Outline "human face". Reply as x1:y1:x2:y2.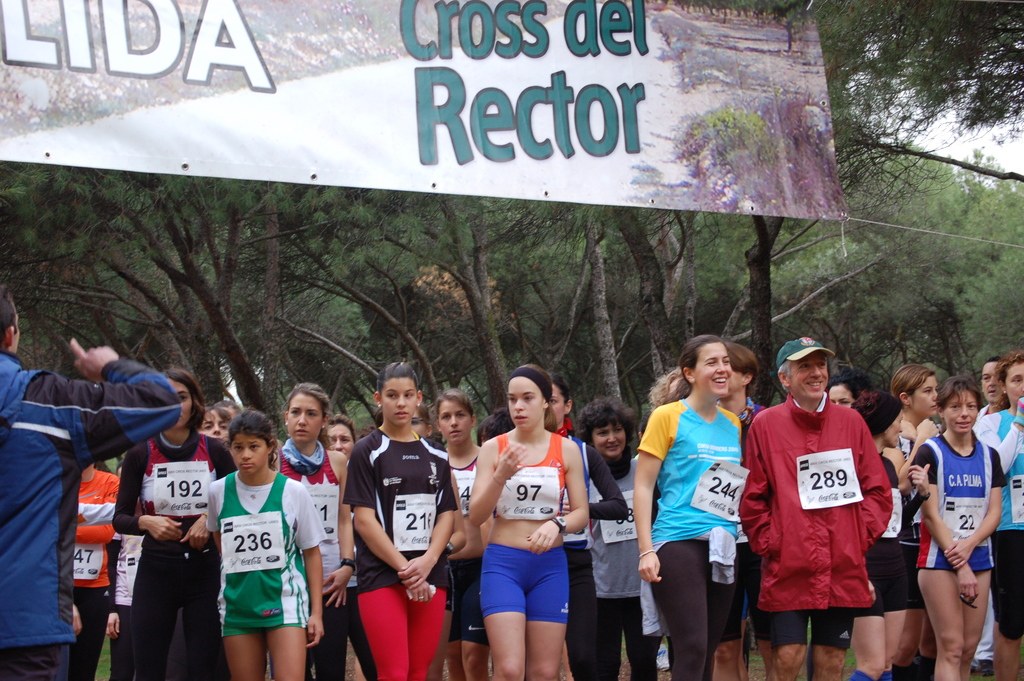
695:339:735:399.
